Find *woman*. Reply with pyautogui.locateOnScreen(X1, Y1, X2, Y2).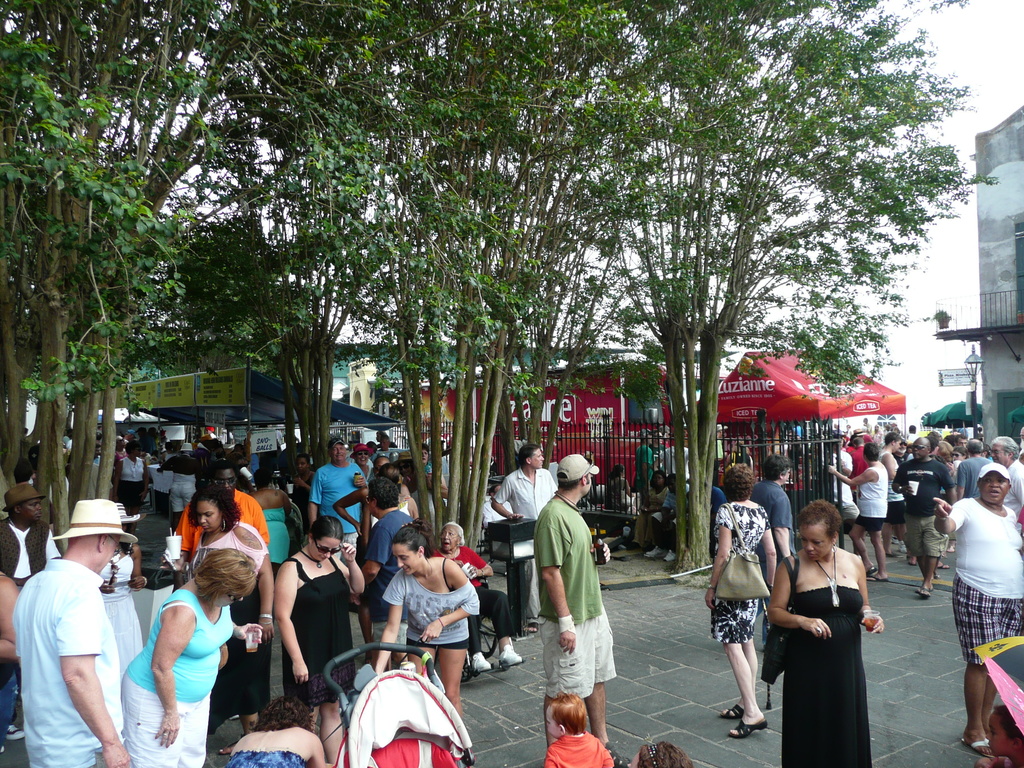
pyautogui.locateOnScreen(604, 462, 639, 507).
